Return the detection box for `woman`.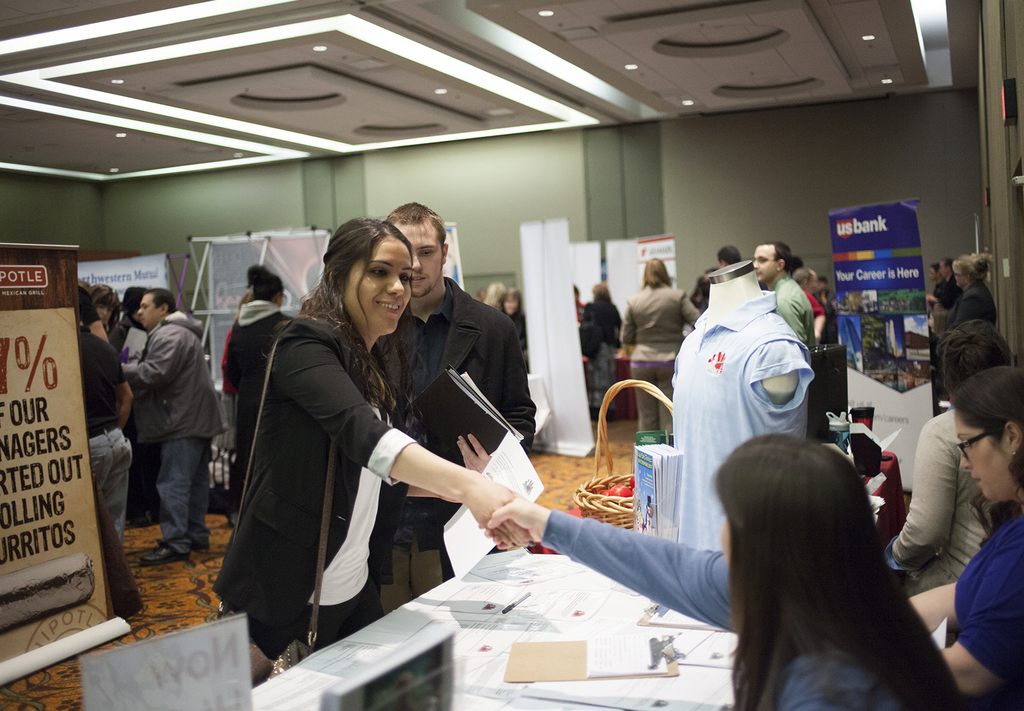
(477, 431, 964, 710).
